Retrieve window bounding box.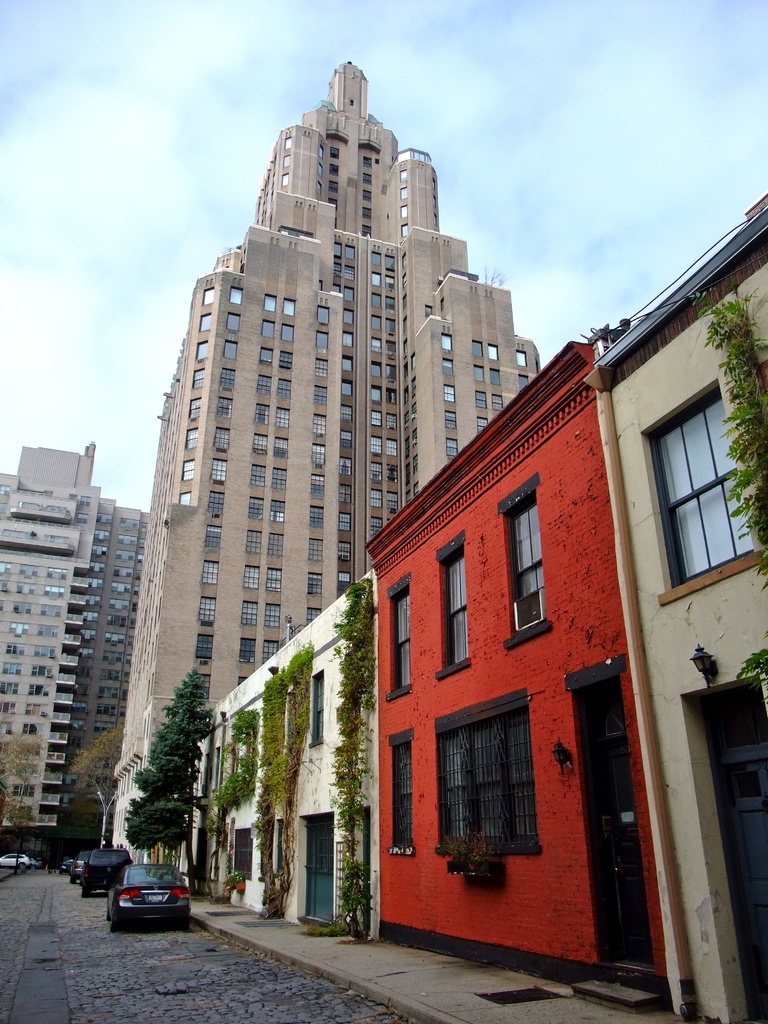
Bounding box: (x1=477, y1=415, x2=487, y2=435).
